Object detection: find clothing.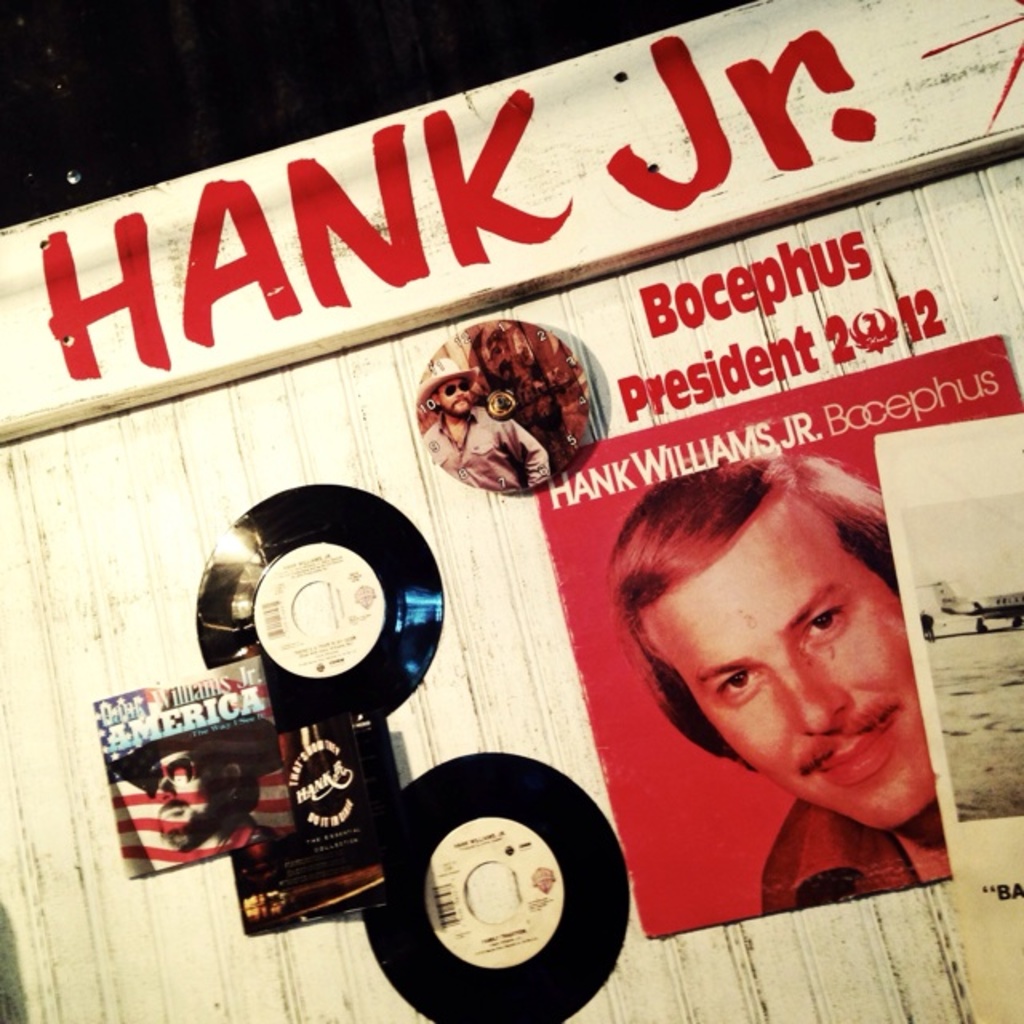
(x1=414, y1=410, x2=549, y2=491).
